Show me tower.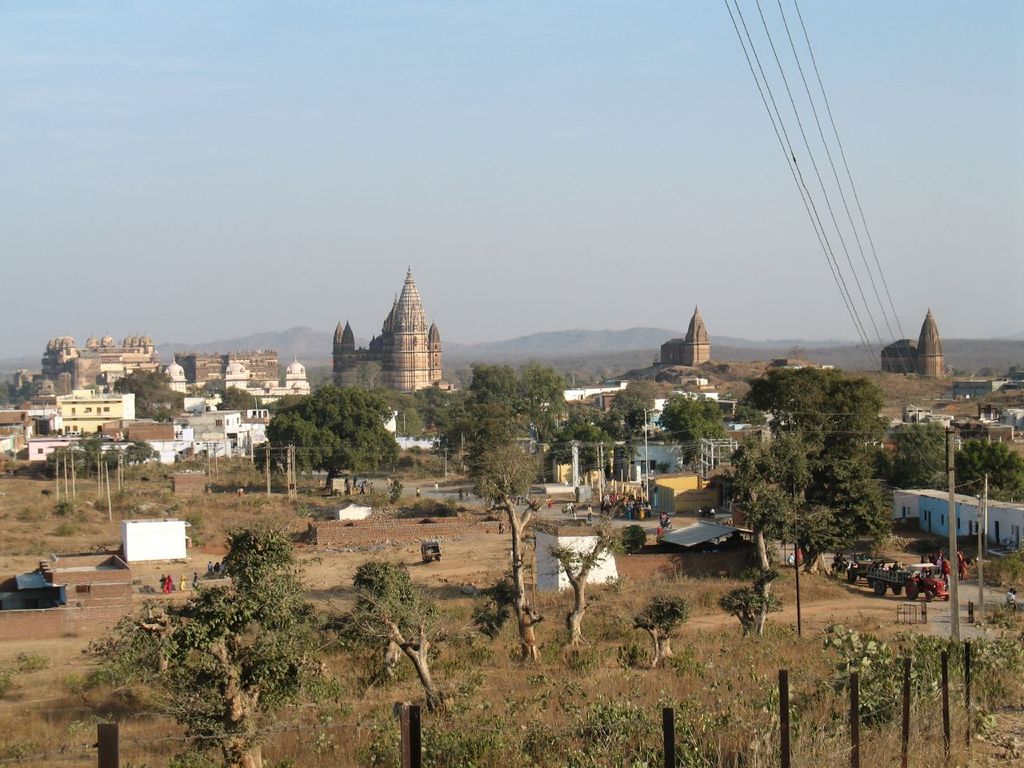
tower is here: x1=369, y1=276, x2=429, y2=390.
